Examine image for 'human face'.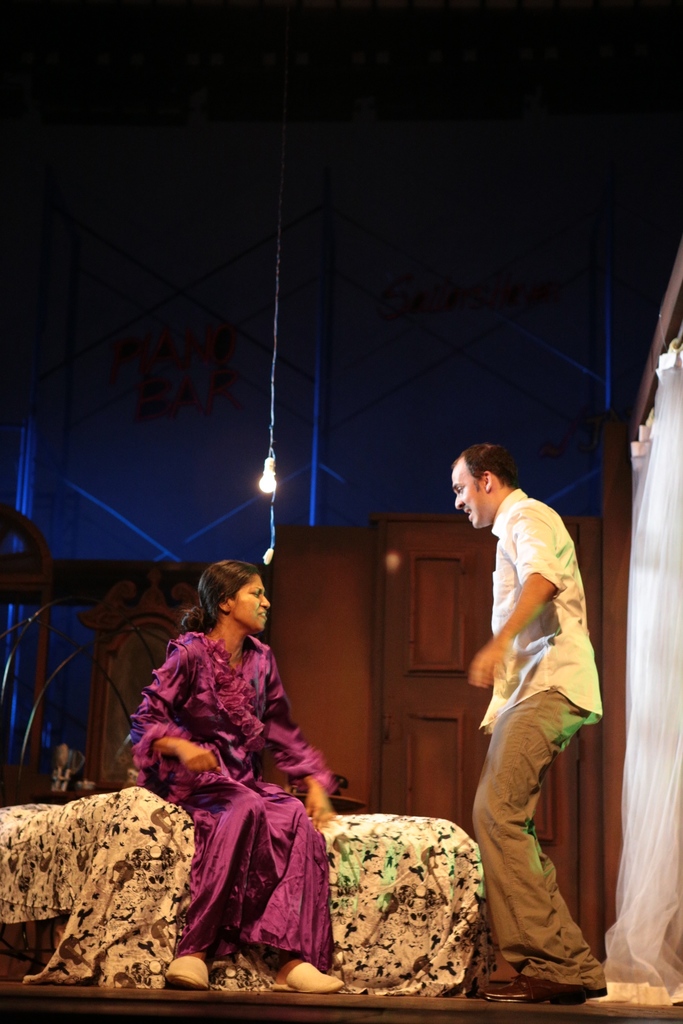
Examination result: 234/573/268/627.
